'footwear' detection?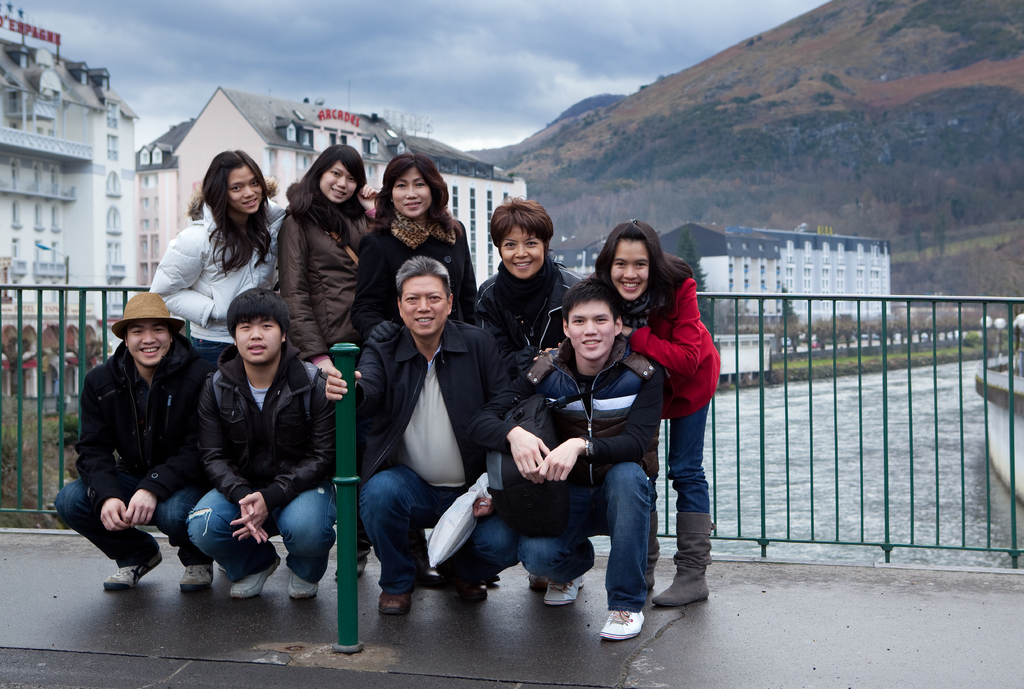
Rect(645, 524, 660, 591)
